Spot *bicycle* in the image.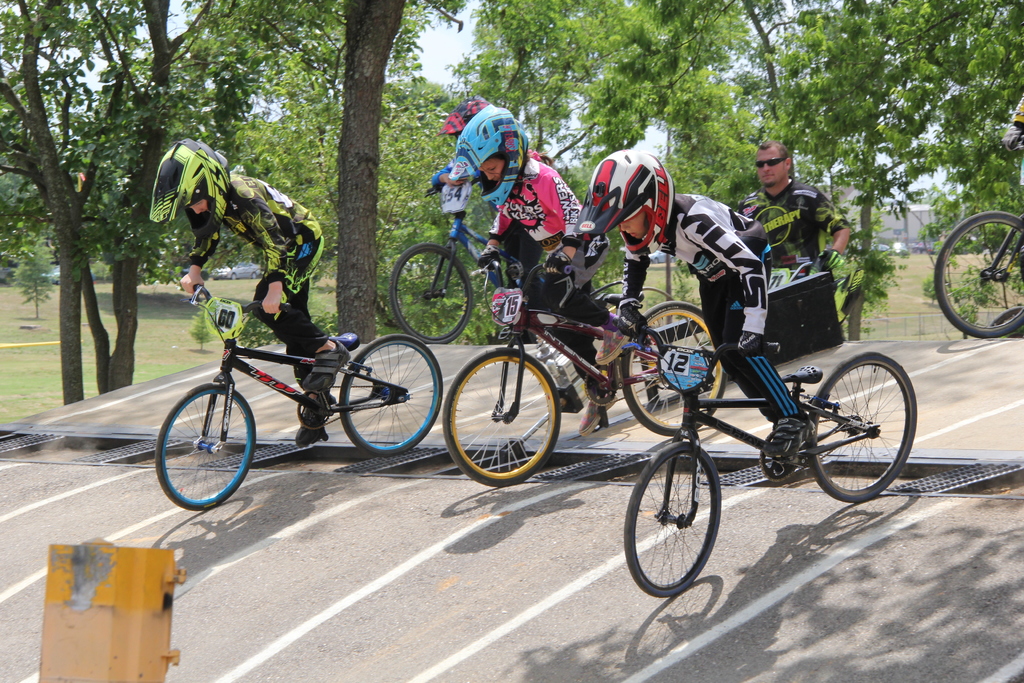
*bicycle* found at 441, 254, 727, 486.
